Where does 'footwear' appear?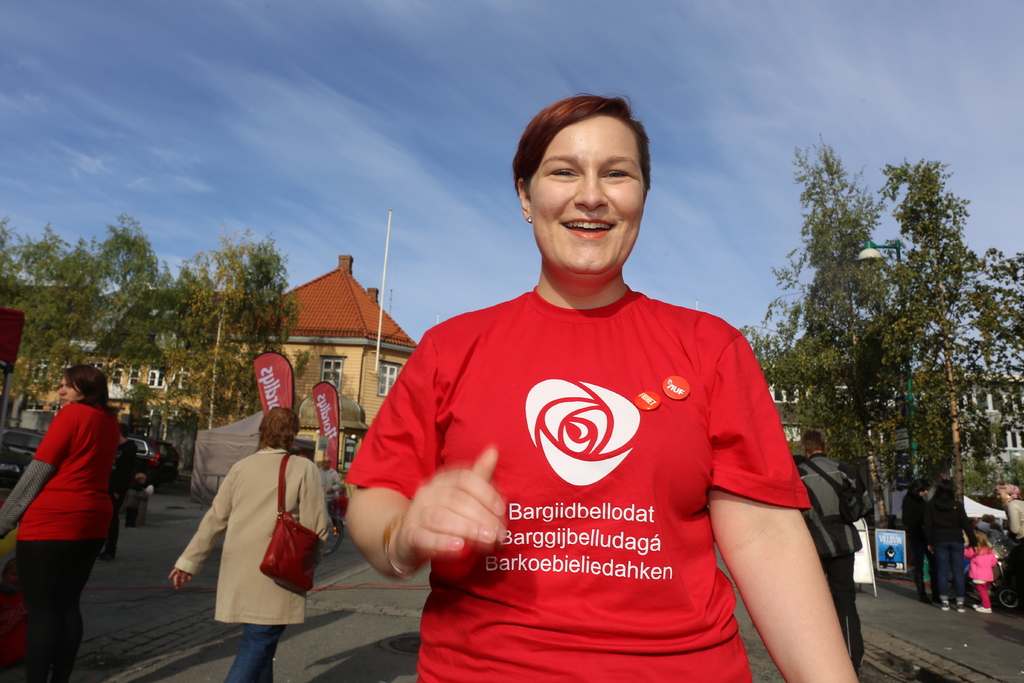
Appears at [left=99, top=541, right=115, bottom=561].
